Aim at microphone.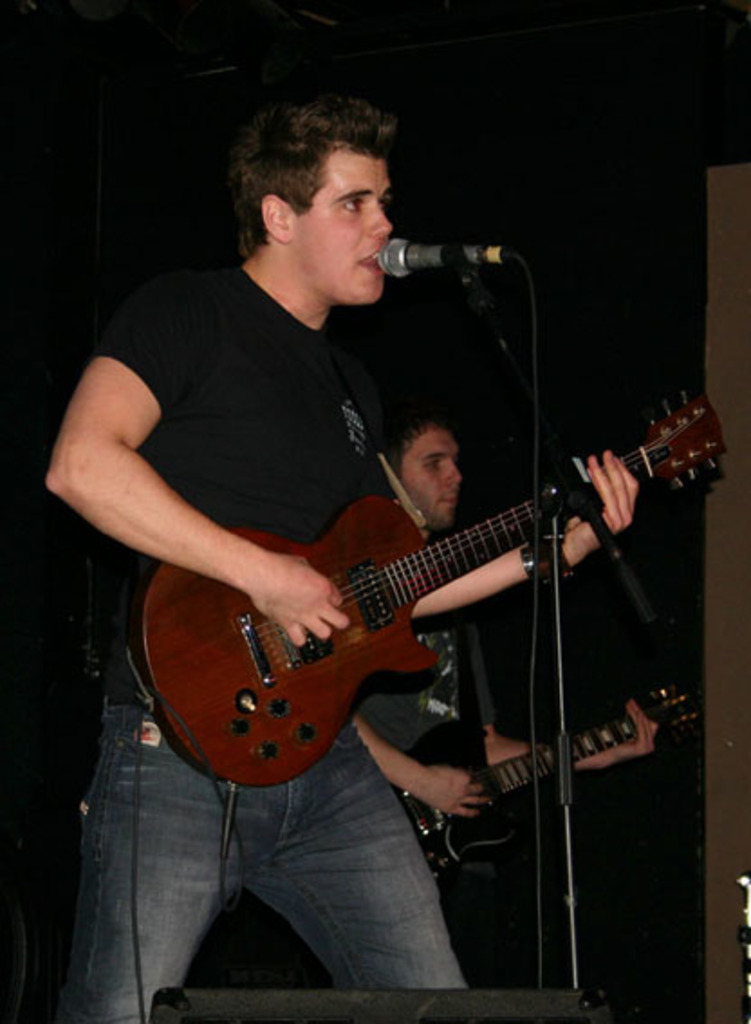
Aimed at [370, 213, 495, 289].
